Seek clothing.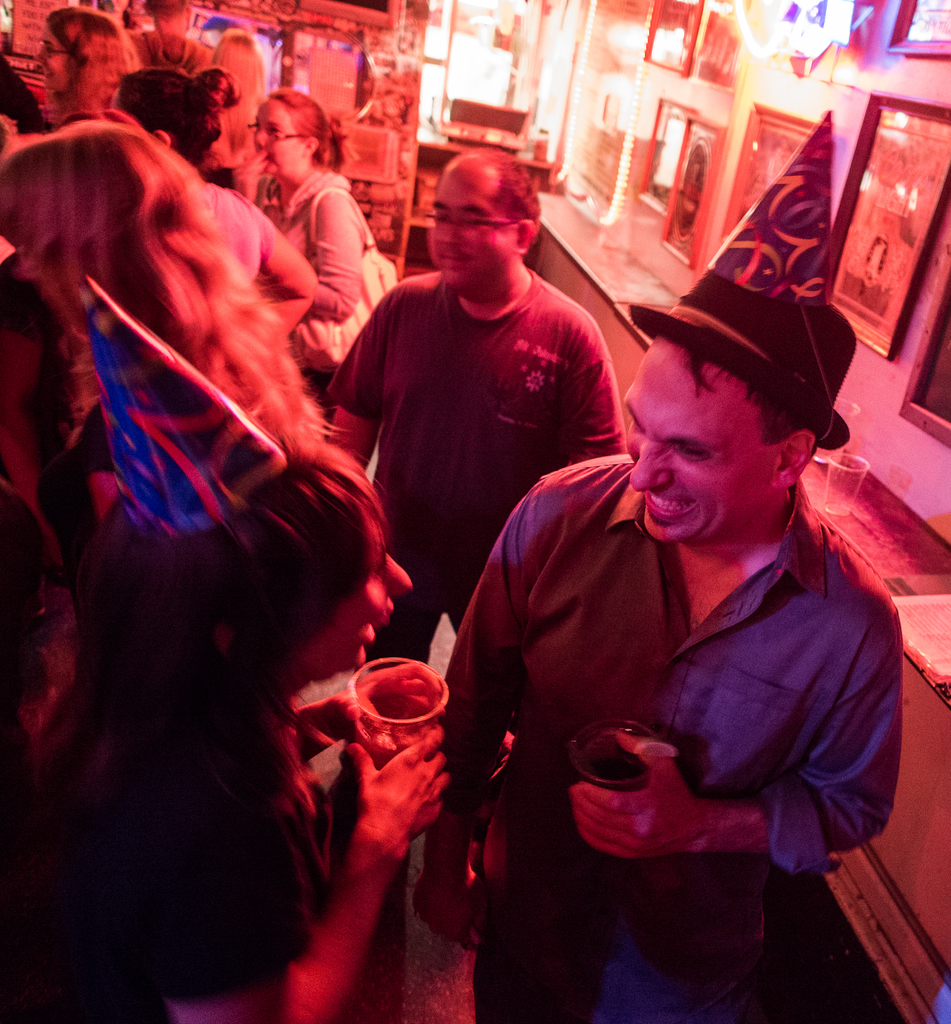
BBox(129, 15, 220, 79).
